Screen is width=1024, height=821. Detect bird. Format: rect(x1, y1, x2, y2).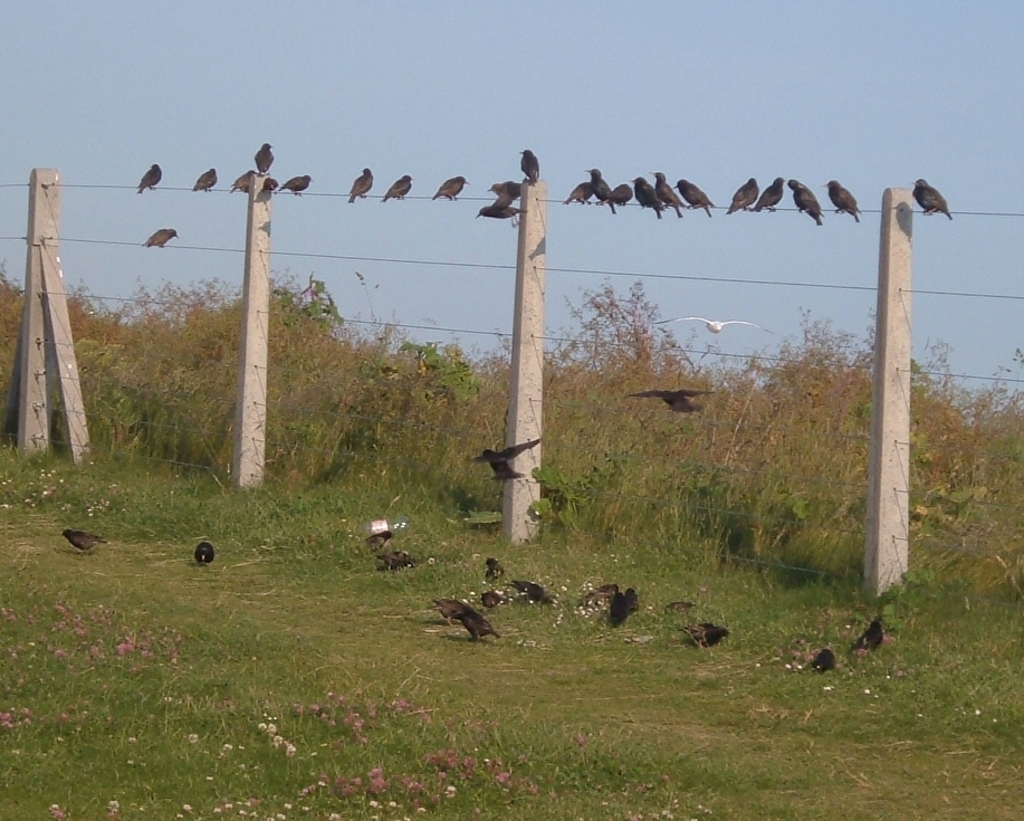
rect(722, 174, 767, 217).
